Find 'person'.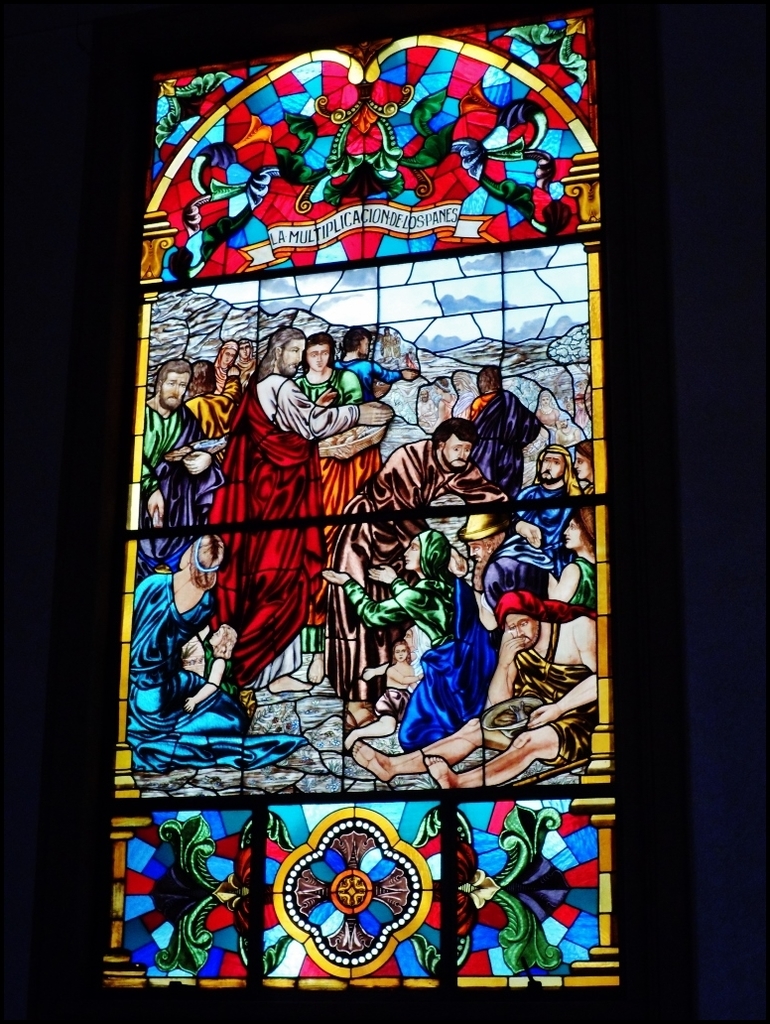
[left=472, top=352, right=519, bottom=505].
